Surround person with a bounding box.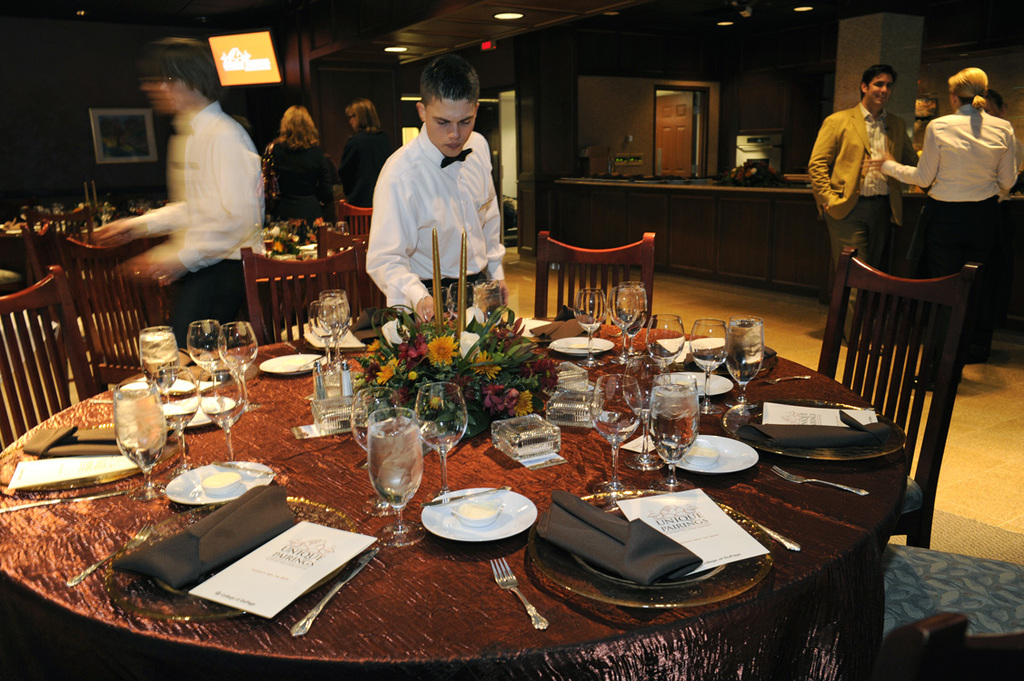
crop(861, 62, 1018, 396).
